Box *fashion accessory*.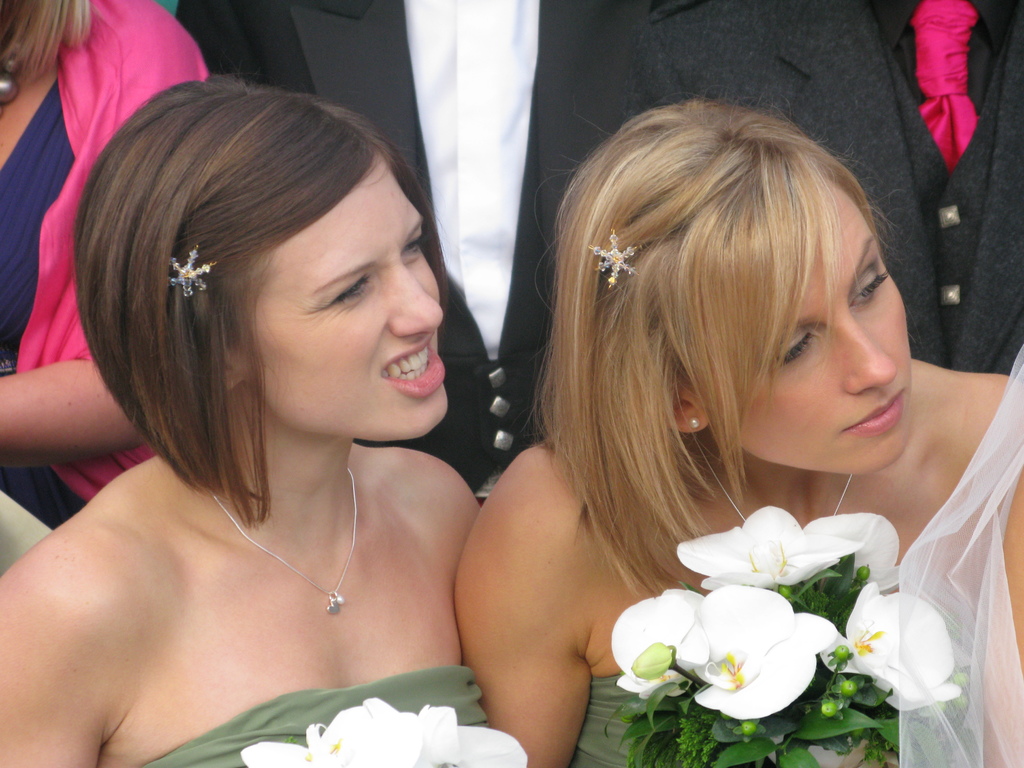
Rect(0, 57, 20, 108).
